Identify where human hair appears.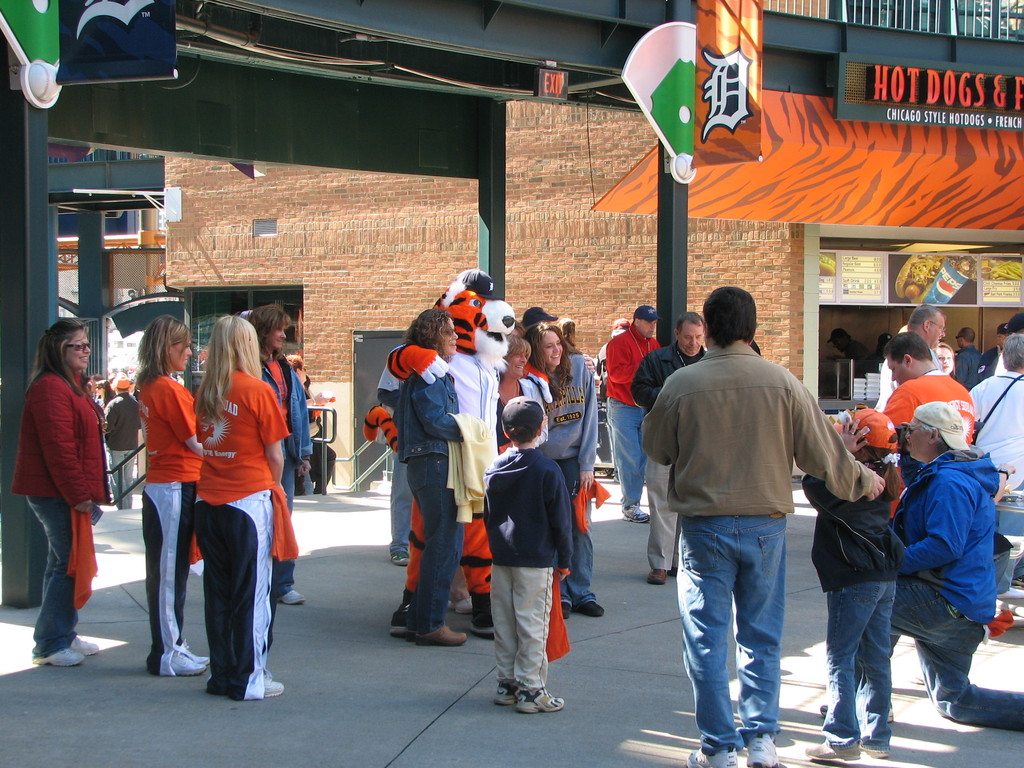
Appears at left=404, top=308, right=449, bottom=349.
